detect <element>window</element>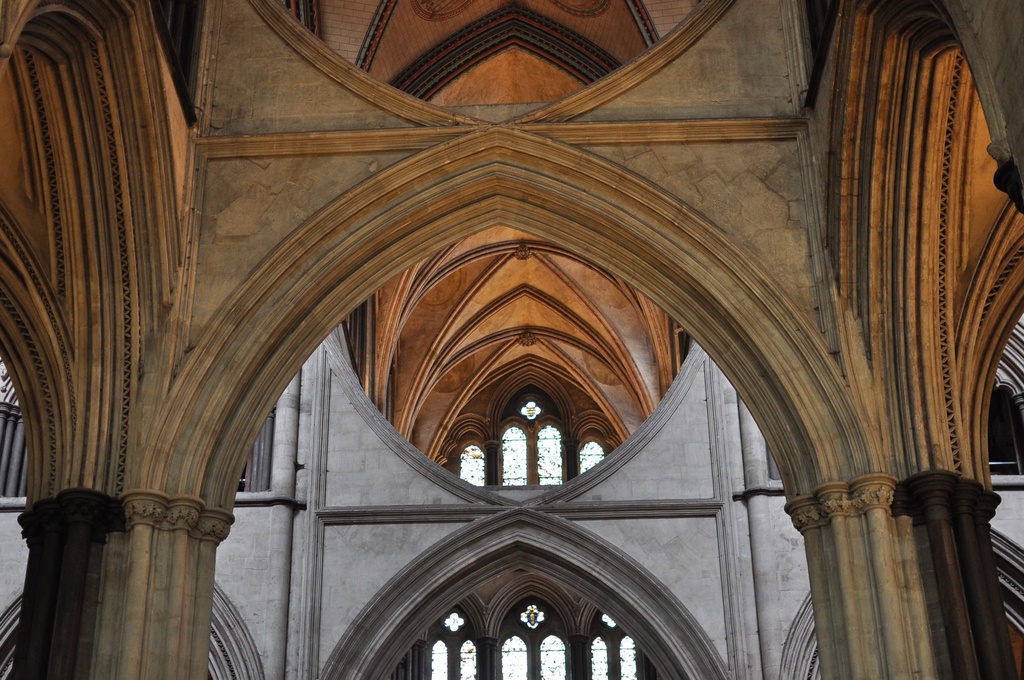
<box>497,368,565,487</box>
